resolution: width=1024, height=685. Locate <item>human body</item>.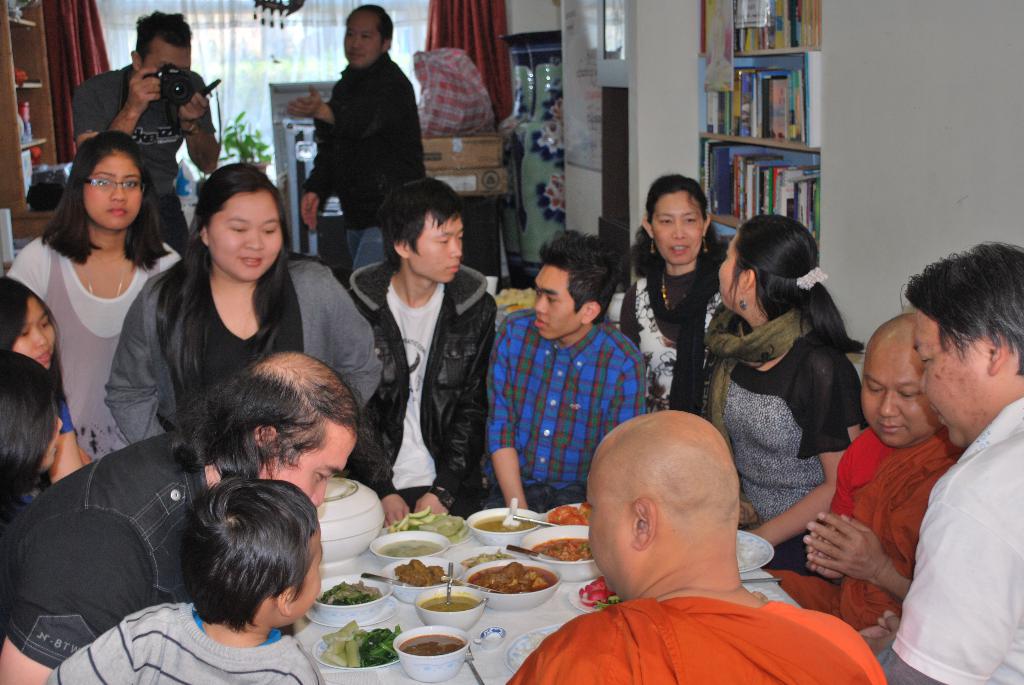
(x1=875, y1=396, x2=1023, y2=684).
